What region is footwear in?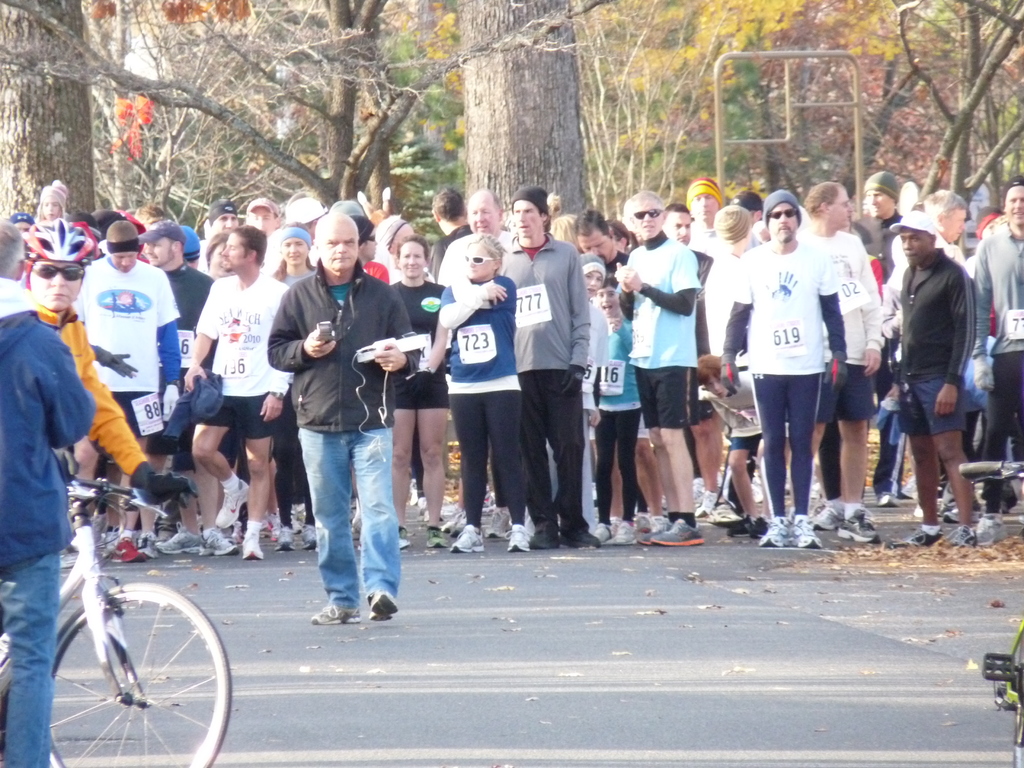
bbox=(426, 528, 444, 548).
